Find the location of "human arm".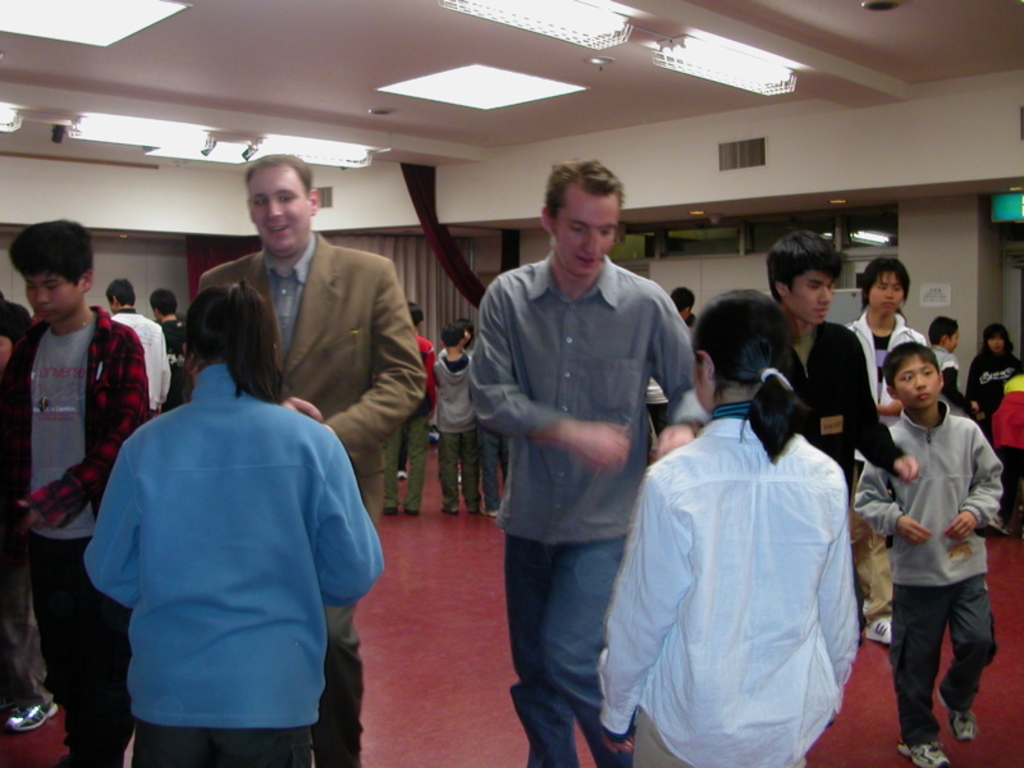
Location: region(1001, 357, 1023, 401).
